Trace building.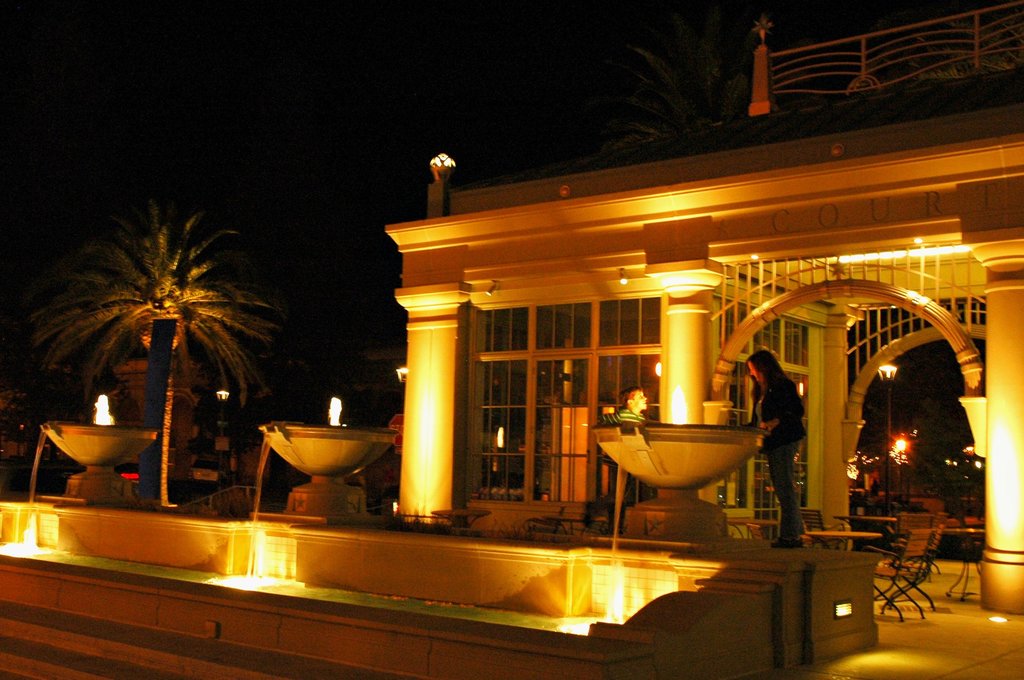
Traced to [left=394, top=0, right=1023, bottom=621].
